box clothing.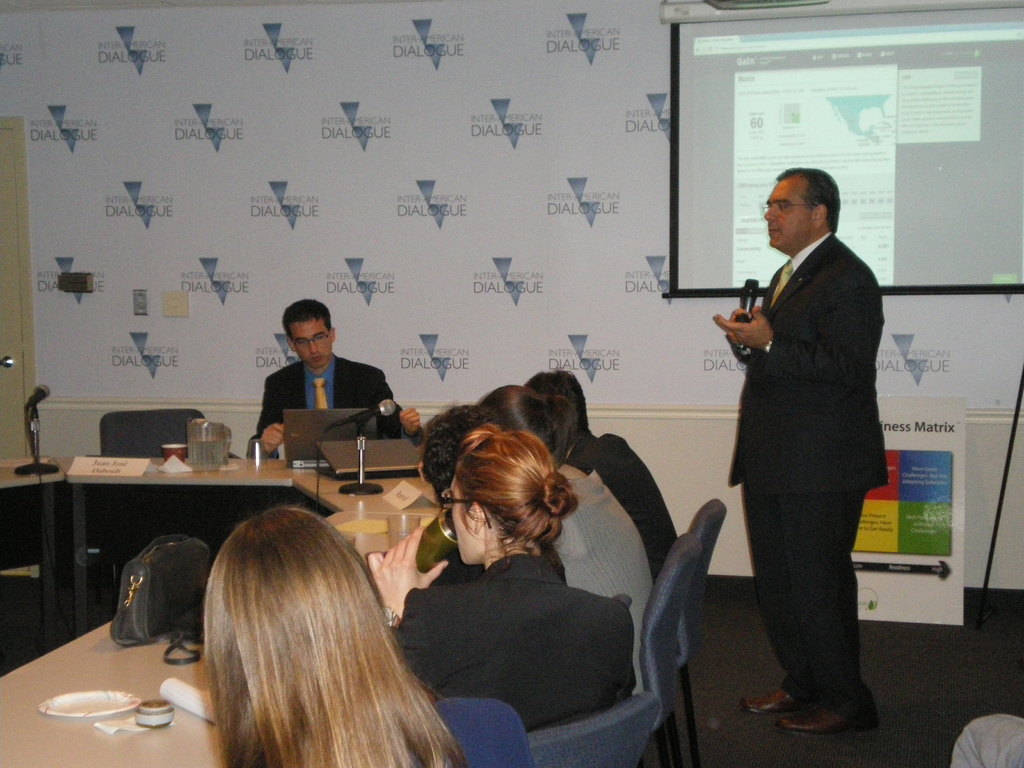
bbox=[572, 432, 675, 579].
